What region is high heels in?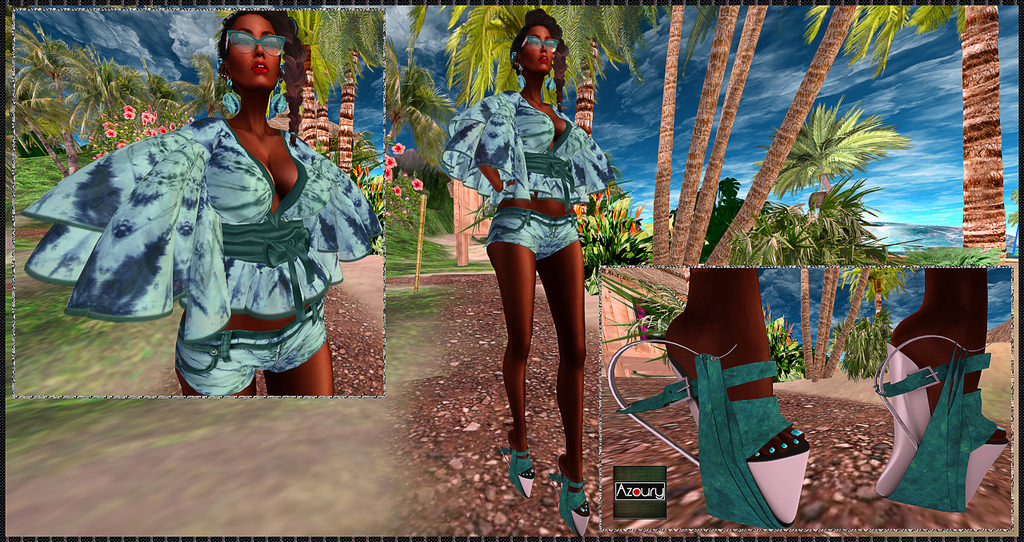
locate(506, 449, 532, 499).
